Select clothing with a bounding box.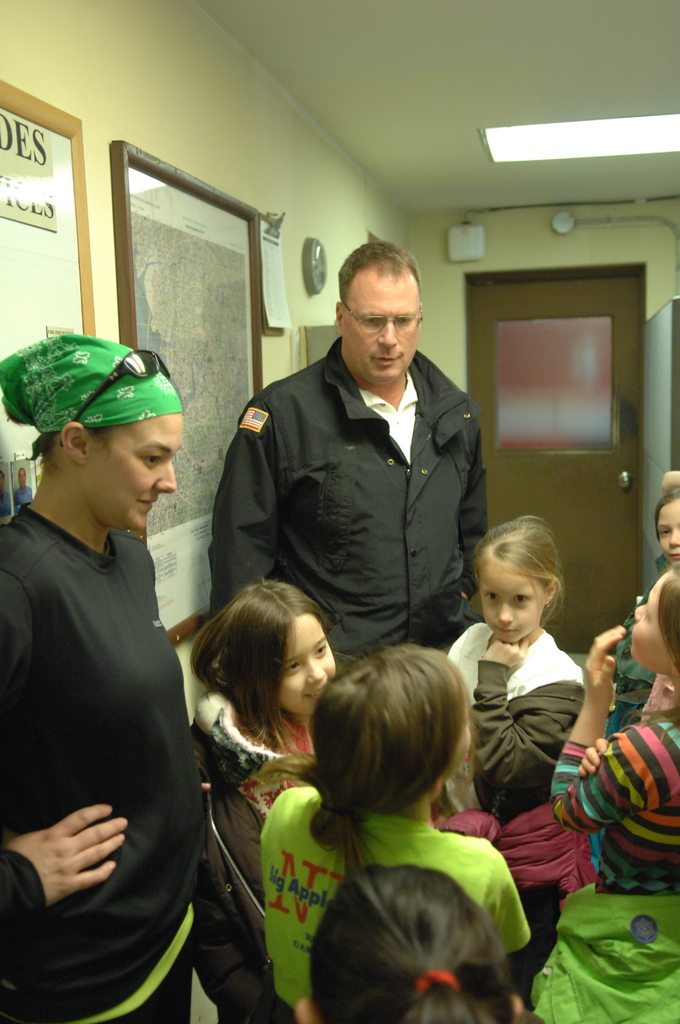
x1=522 y1=879 x2=679 y2=1023.
